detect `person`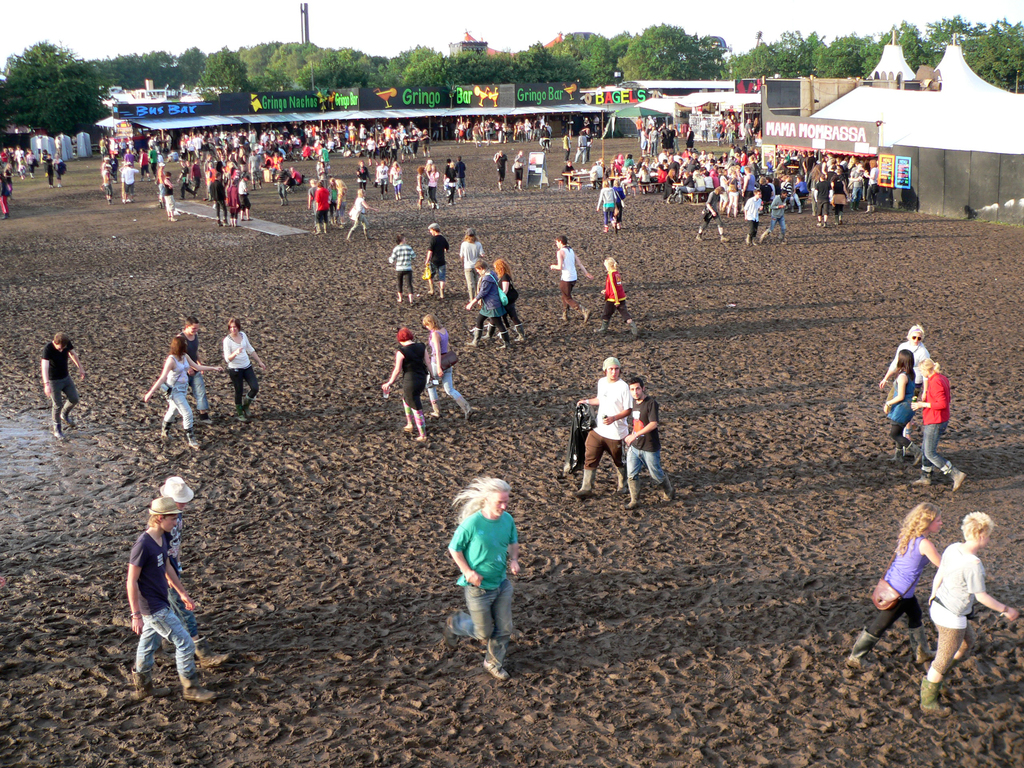
box(445, 474, 519, 685)
